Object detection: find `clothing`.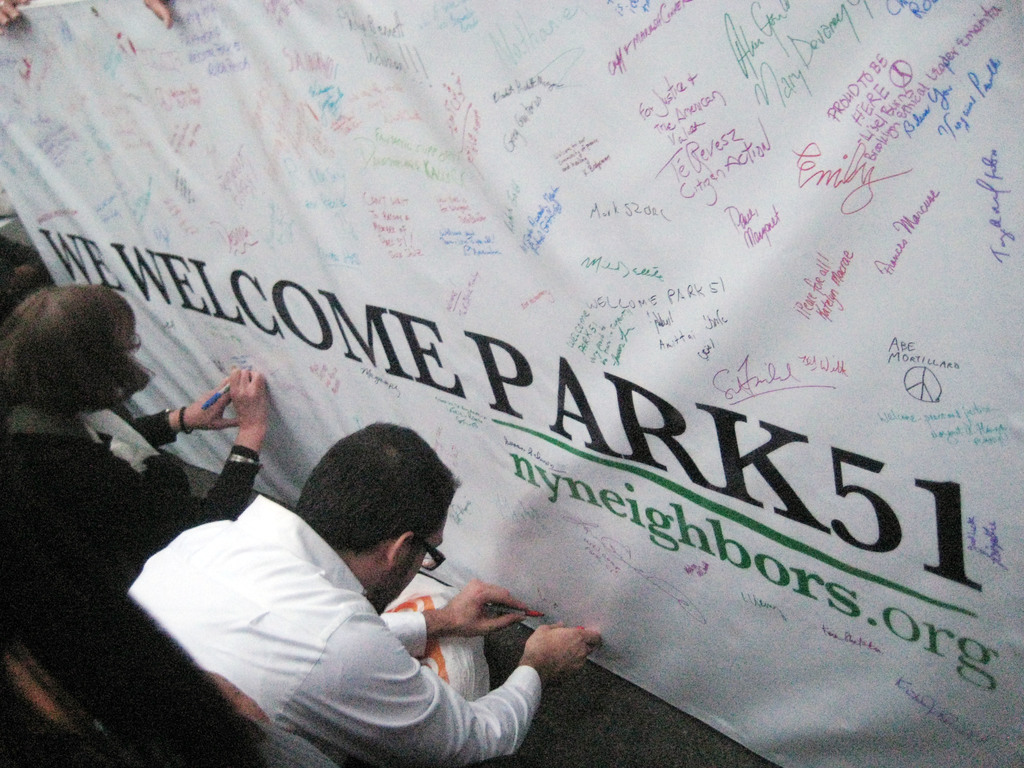
BBox(0, 408, 259, 605).
